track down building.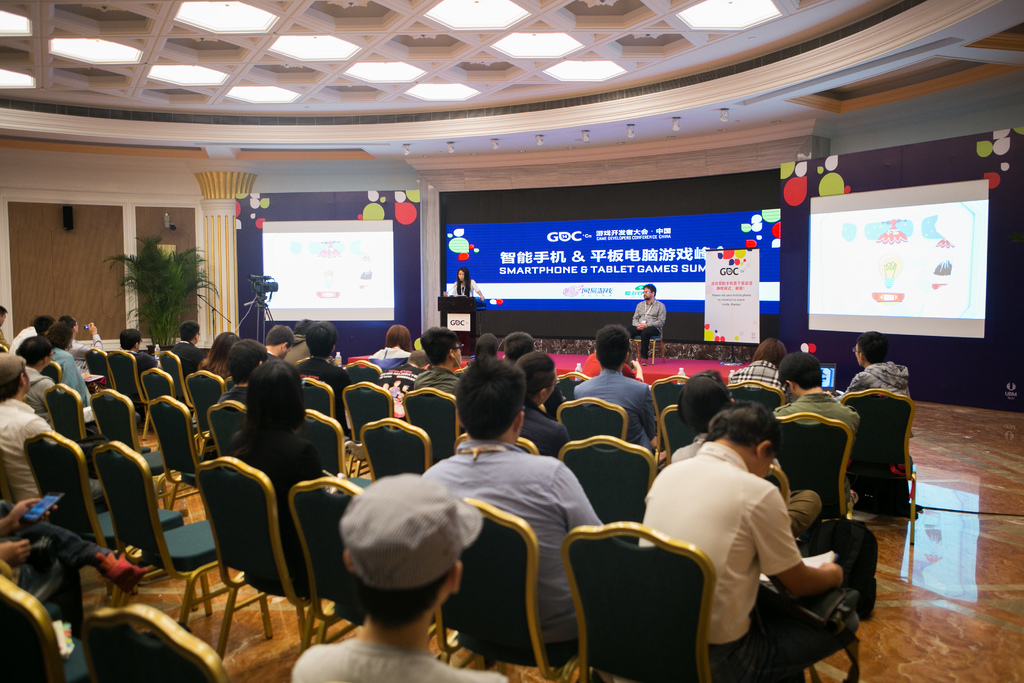
Tracked to BBox(0, 0, 1023, 682).
